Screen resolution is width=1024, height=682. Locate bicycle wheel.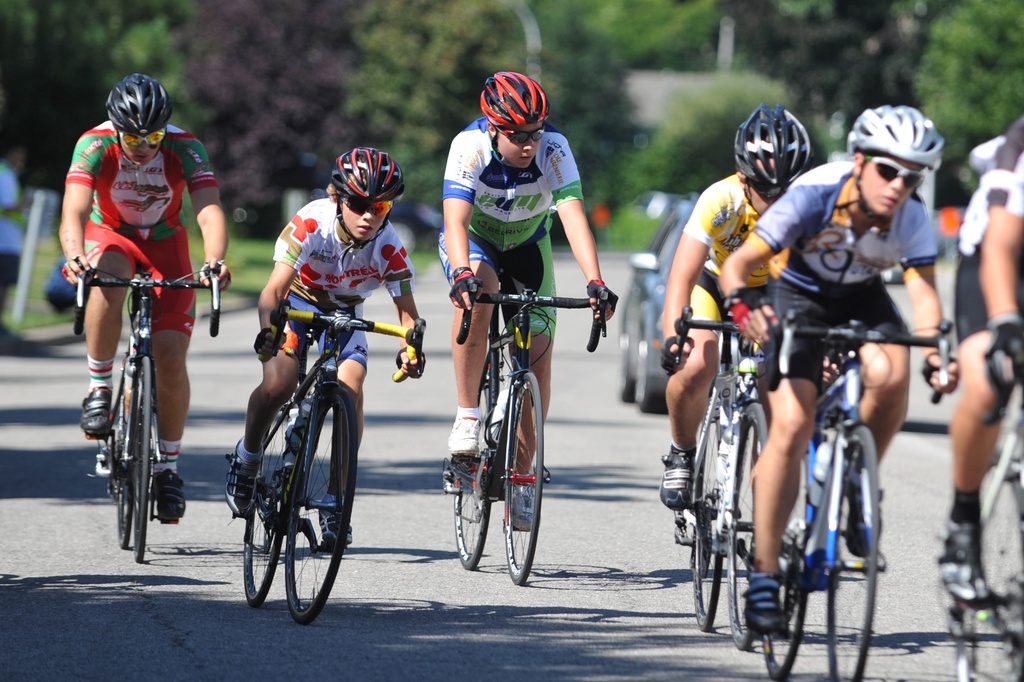
bbox(822, 428, 877, 681).
